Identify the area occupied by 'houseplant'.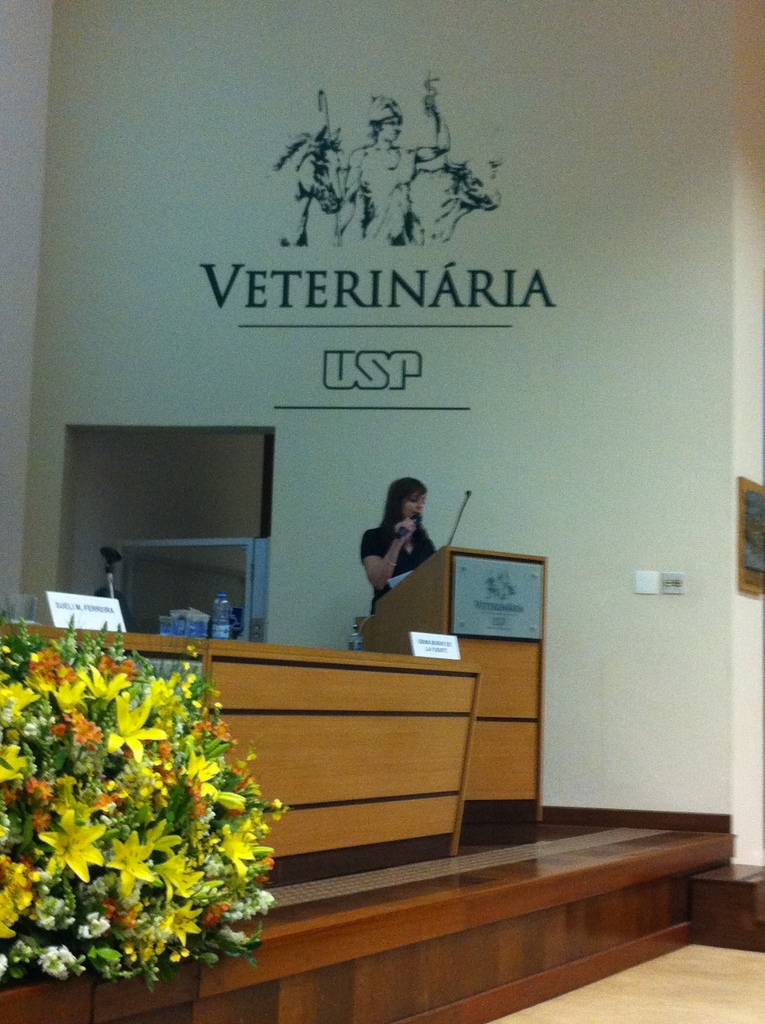
Area: x1=0, y1=614, x2=288, y2=1002.
